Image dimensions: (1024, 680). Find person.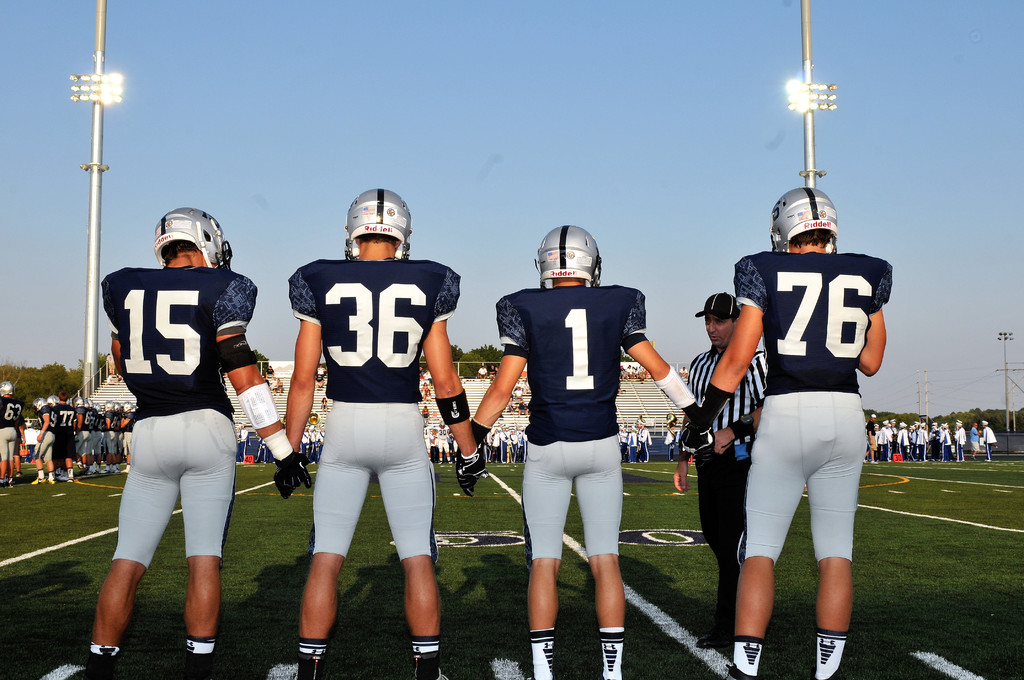
pyautogui.locateOnScreen(460, 224, 706, 679).
